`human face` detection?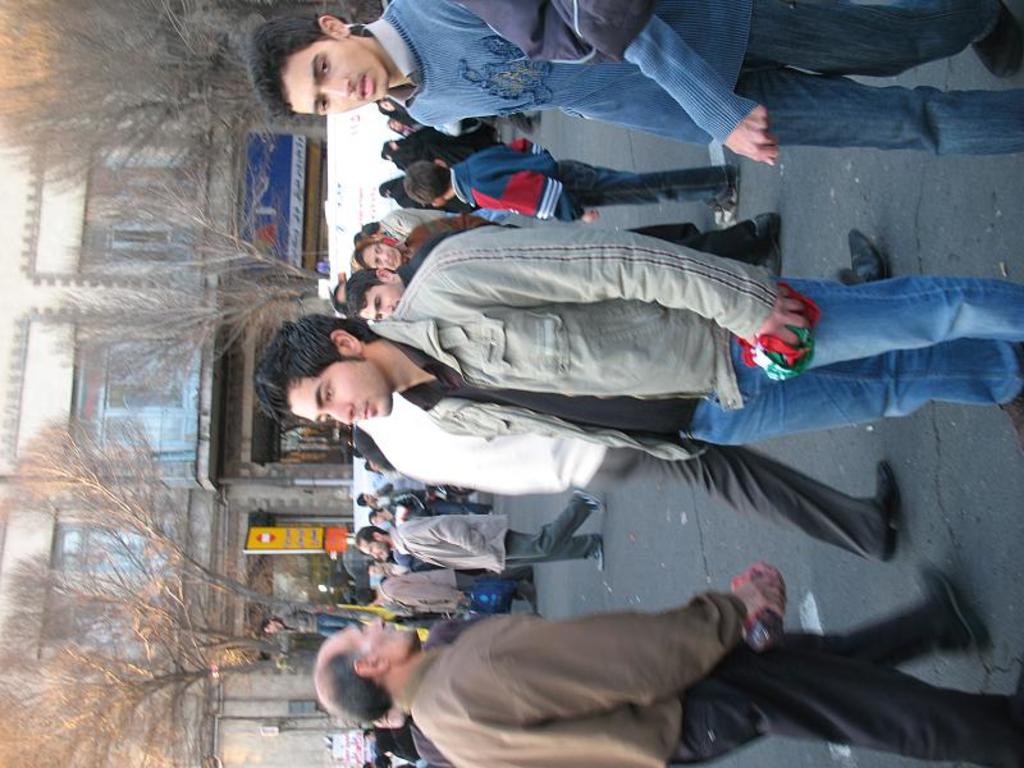
select_region(288, 356, 388, 426)
